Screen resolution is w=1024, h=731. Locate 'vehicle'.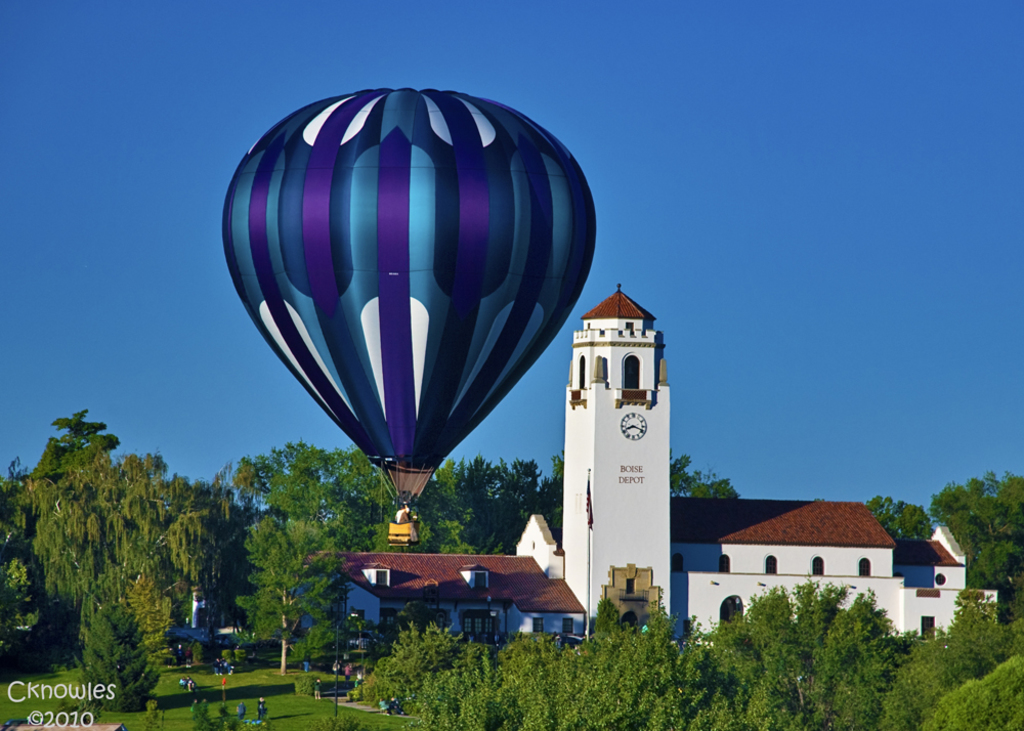
box=[220, 85, 596, 549].
